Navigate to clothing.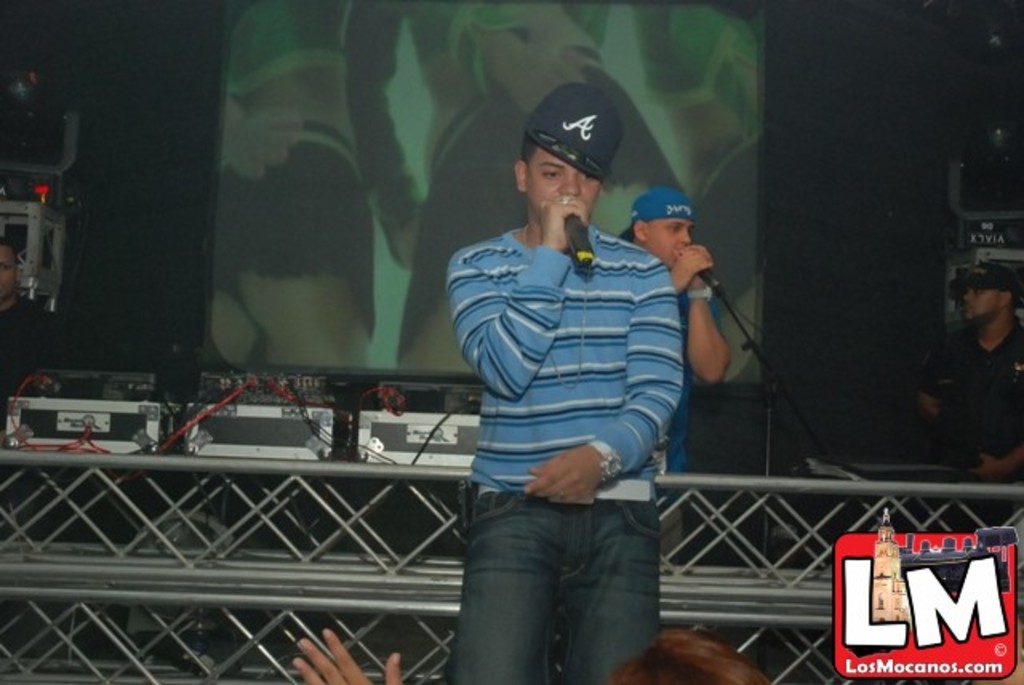
Navigation target: <region>650, 274, 696, 485</region>.
